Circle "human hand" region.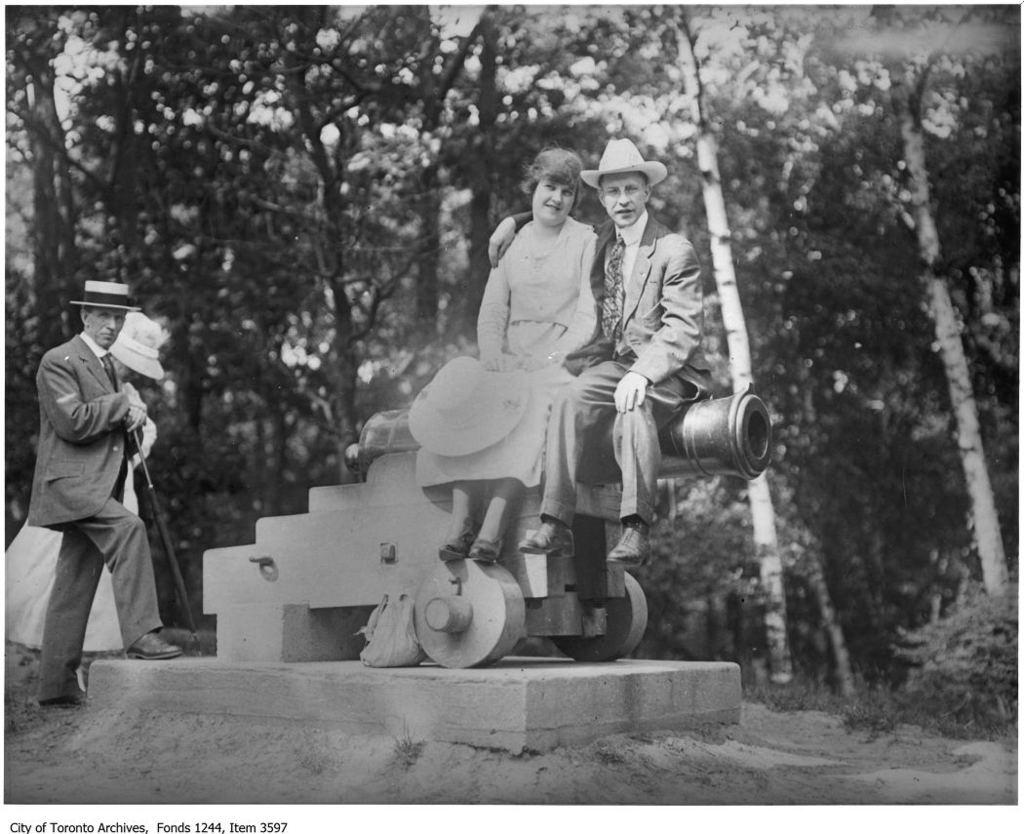
Region: rect(476, 350, 523, 375).
